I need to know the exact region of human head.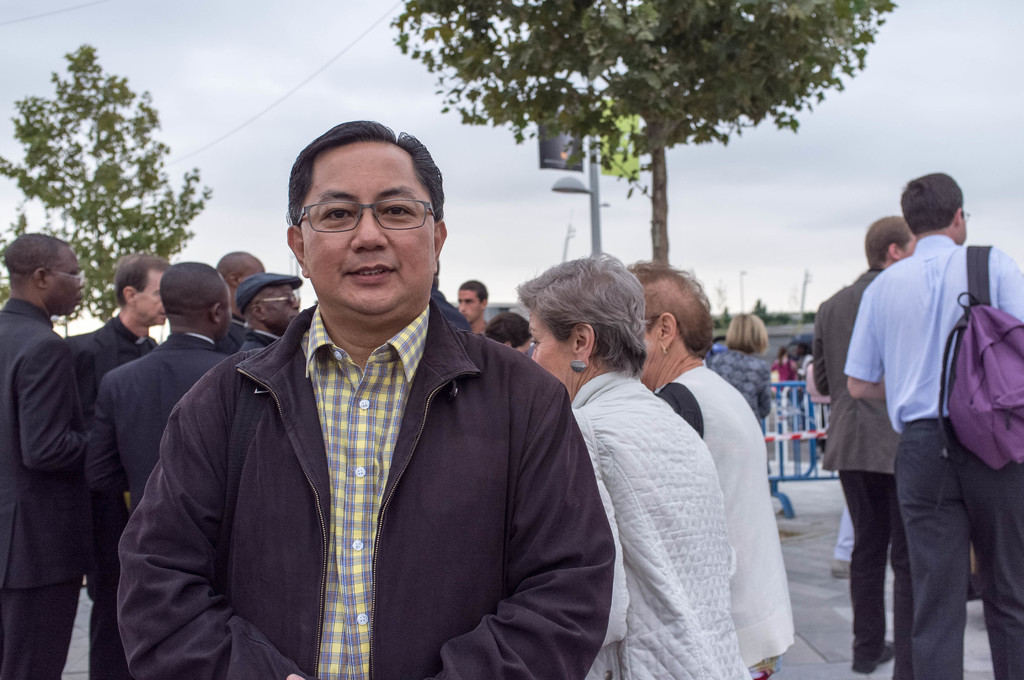
Region: (x1=727, y1=311, x2=769, y2=353).
